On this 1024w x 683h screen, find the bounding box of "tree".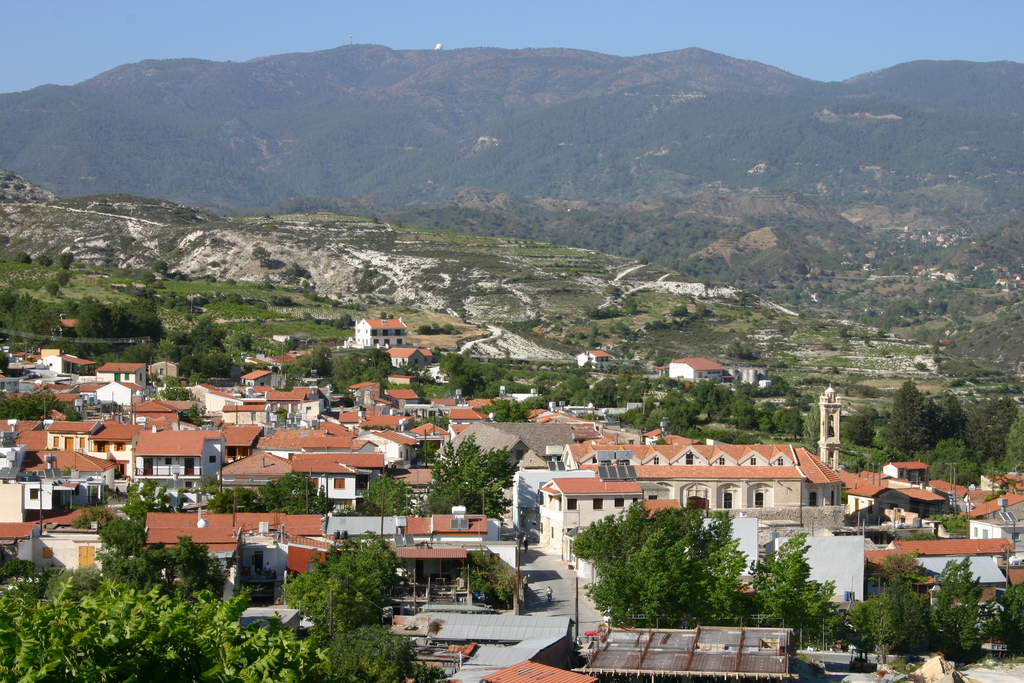
Bounding box: locate(201, 483, 260, 513).
